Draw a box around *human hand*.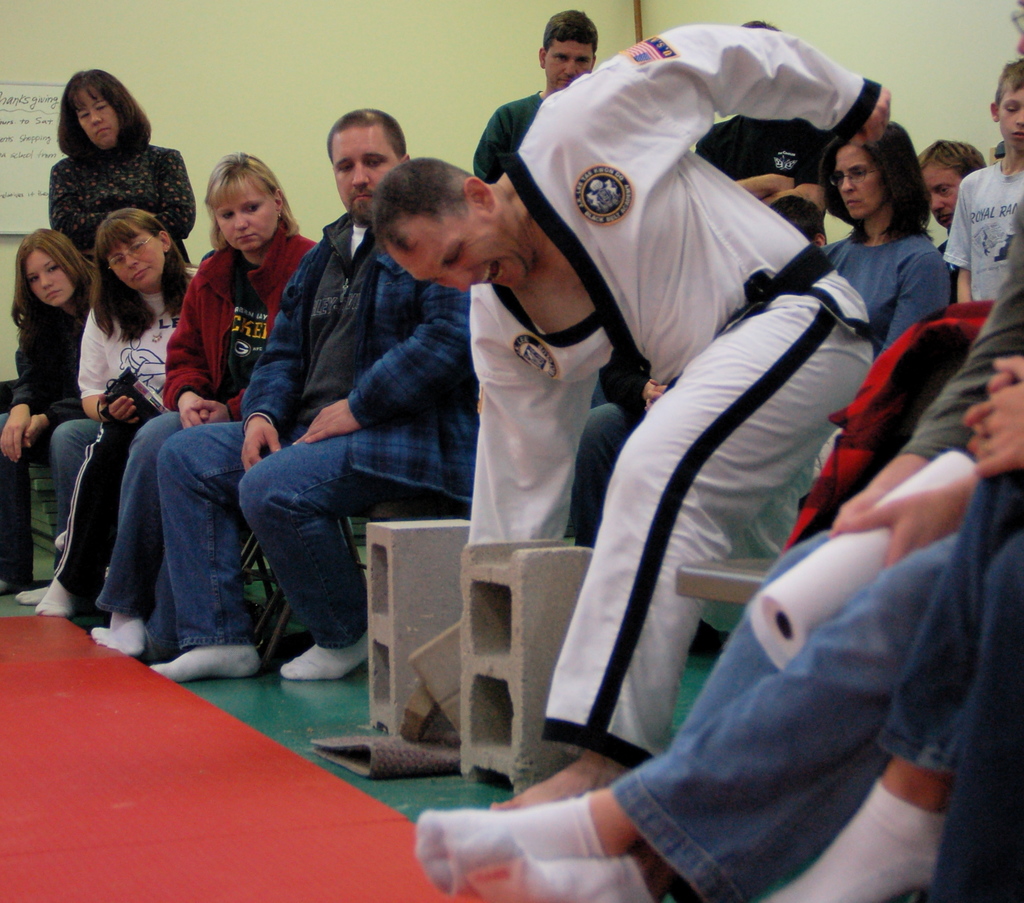
rect(972, 383, 1023, 477).
